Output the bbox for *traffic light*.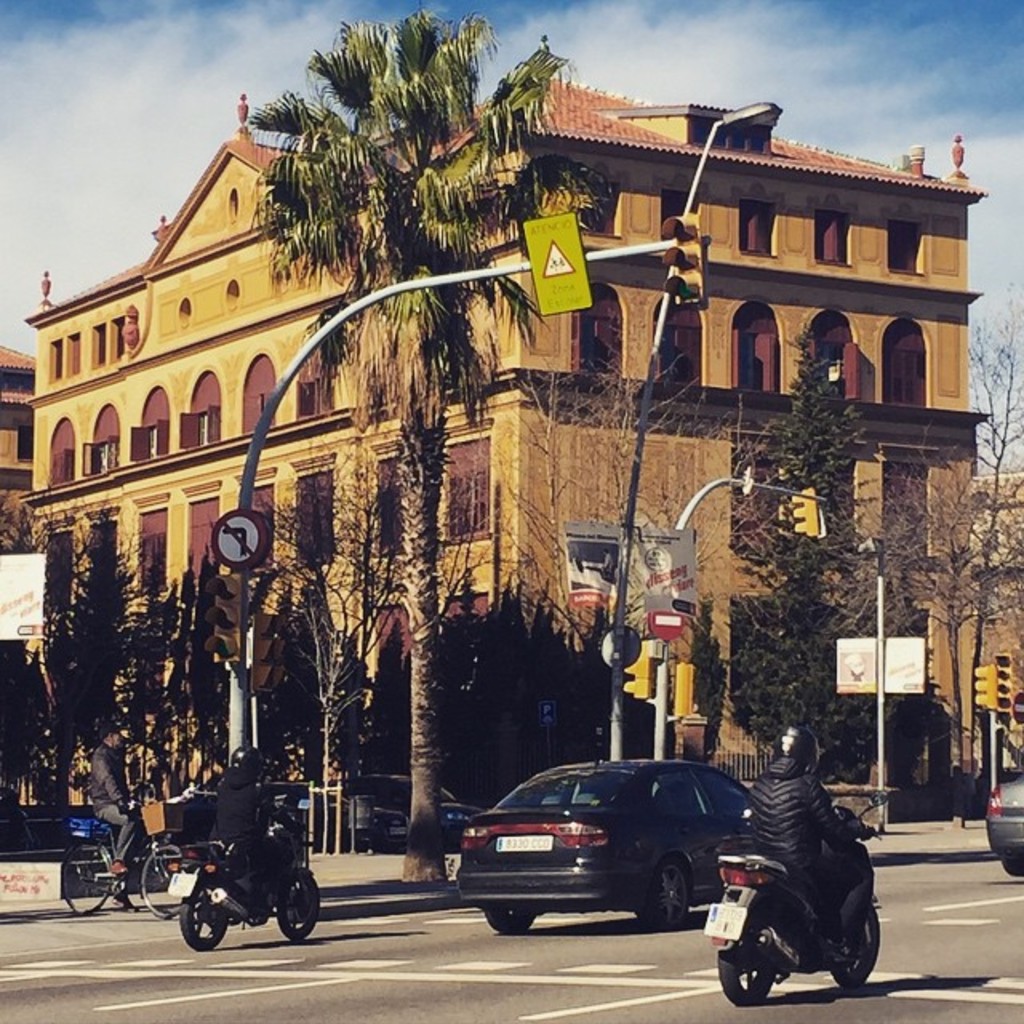
[x1=992, y1=651, x2=1011, y2=712].
